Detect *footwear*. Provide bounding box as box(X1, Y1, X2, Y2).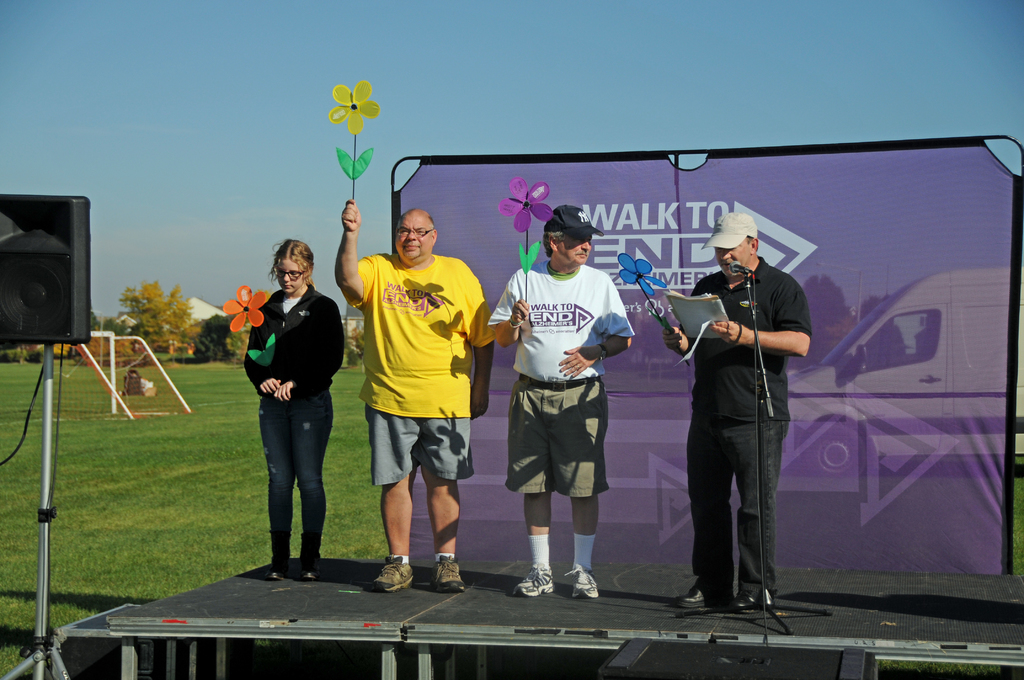
box(671, 578, 735, 605).
